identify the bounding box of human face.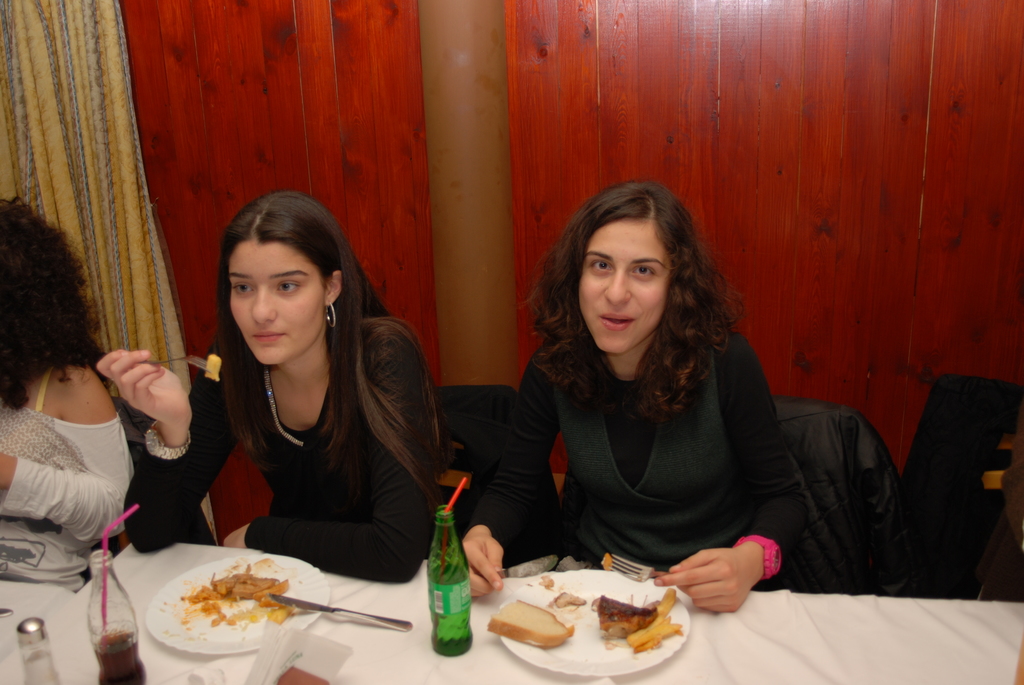
{"x1": 224, "y1": 247, "x2": 327, "y2": 368}.
